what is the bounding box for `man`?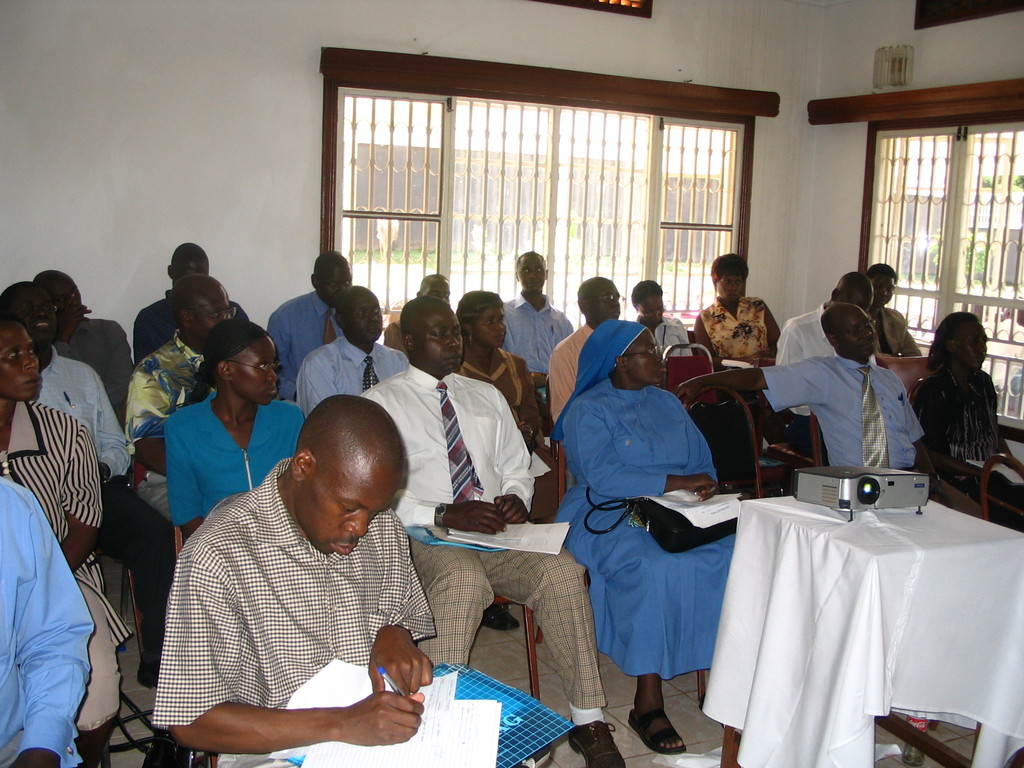
(x1=294, y1=287, x2=412, y2=417).
